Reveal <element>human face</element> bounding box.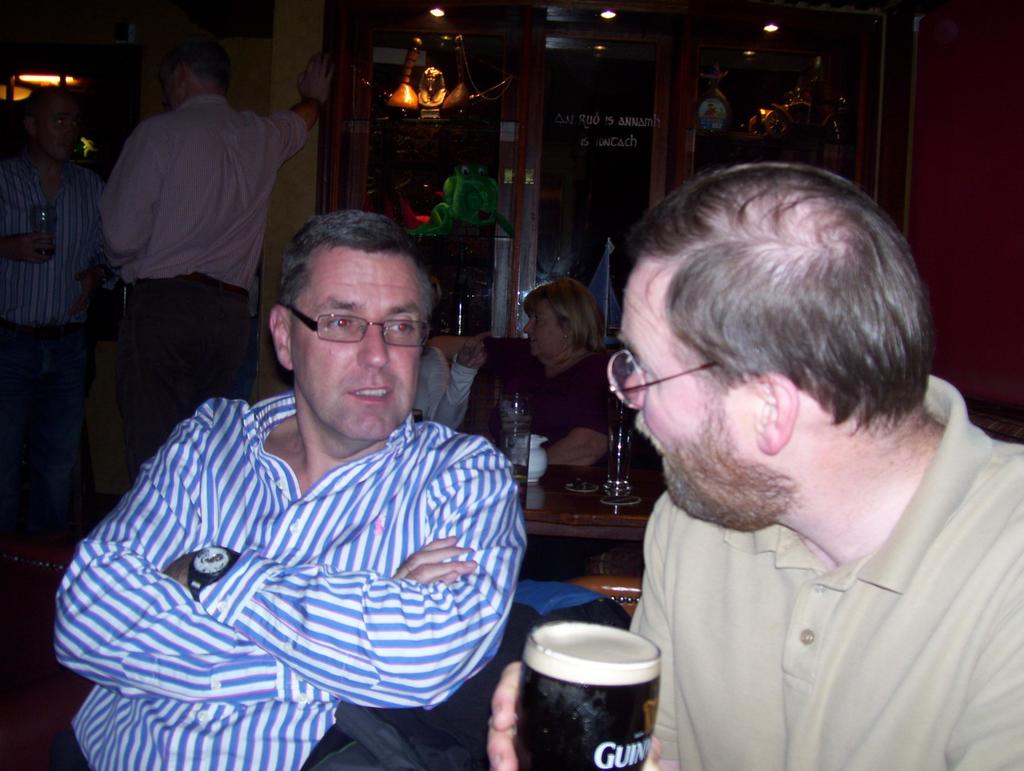
Revealed: [616, 266, 760, 528].
